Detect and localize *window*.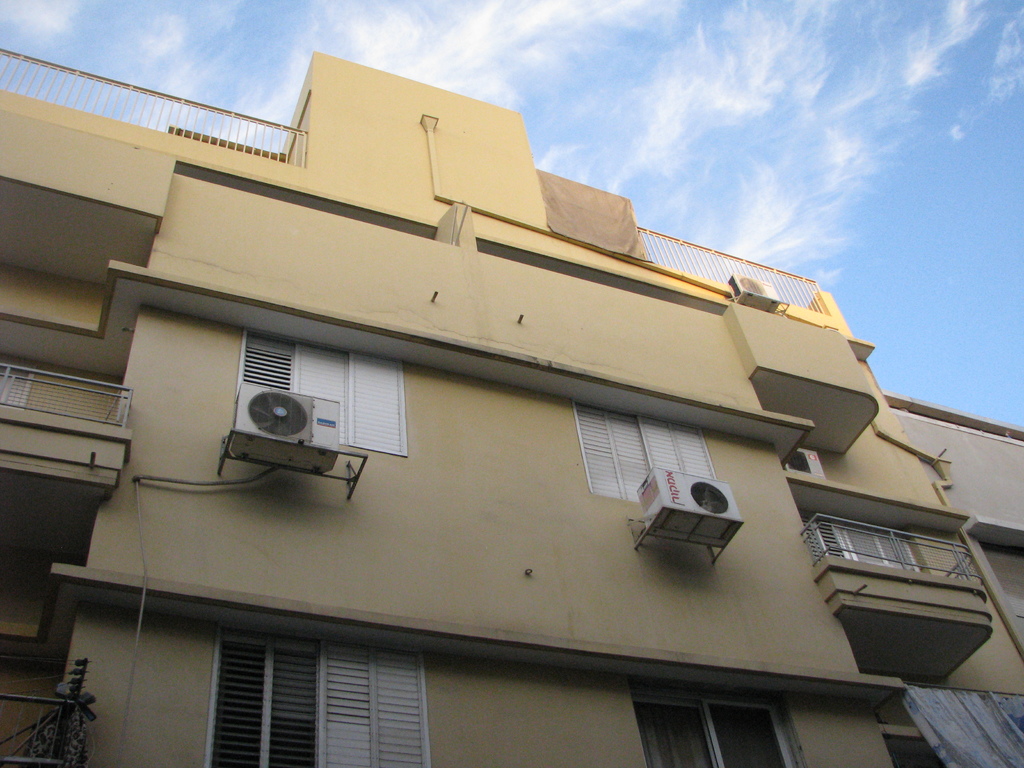
Localized at select_region(575, 398, 714, 497).
